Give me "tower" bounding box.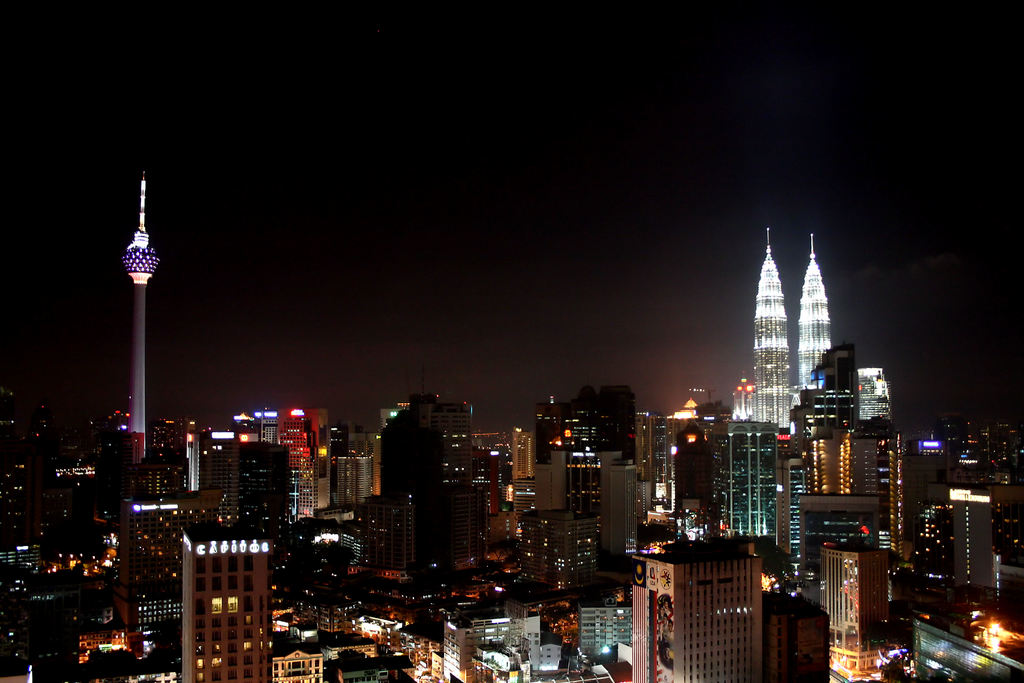
[x1=273, y1=406, x2=311, y2=514].
